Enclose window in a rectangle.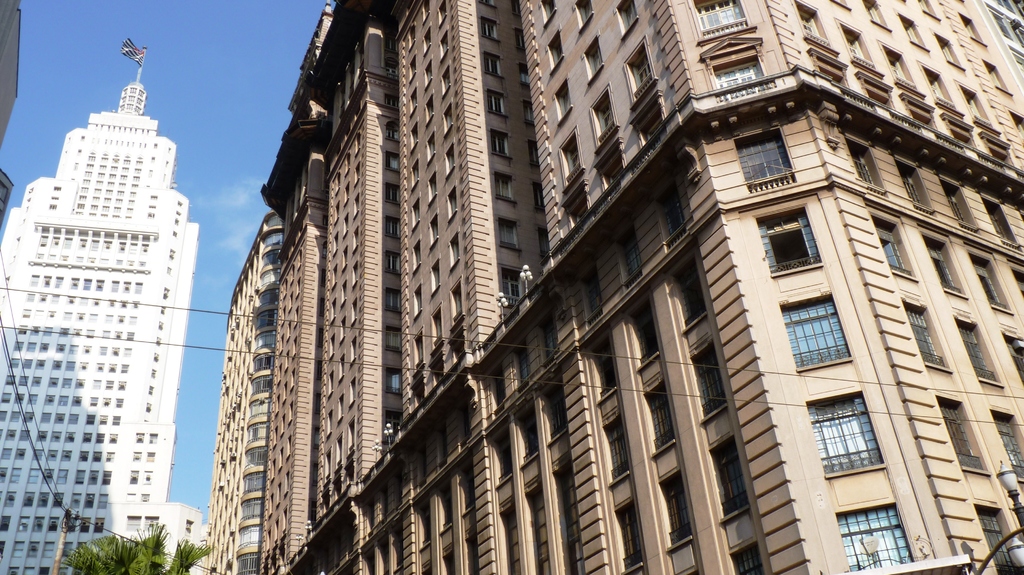
837/500/909/569.
